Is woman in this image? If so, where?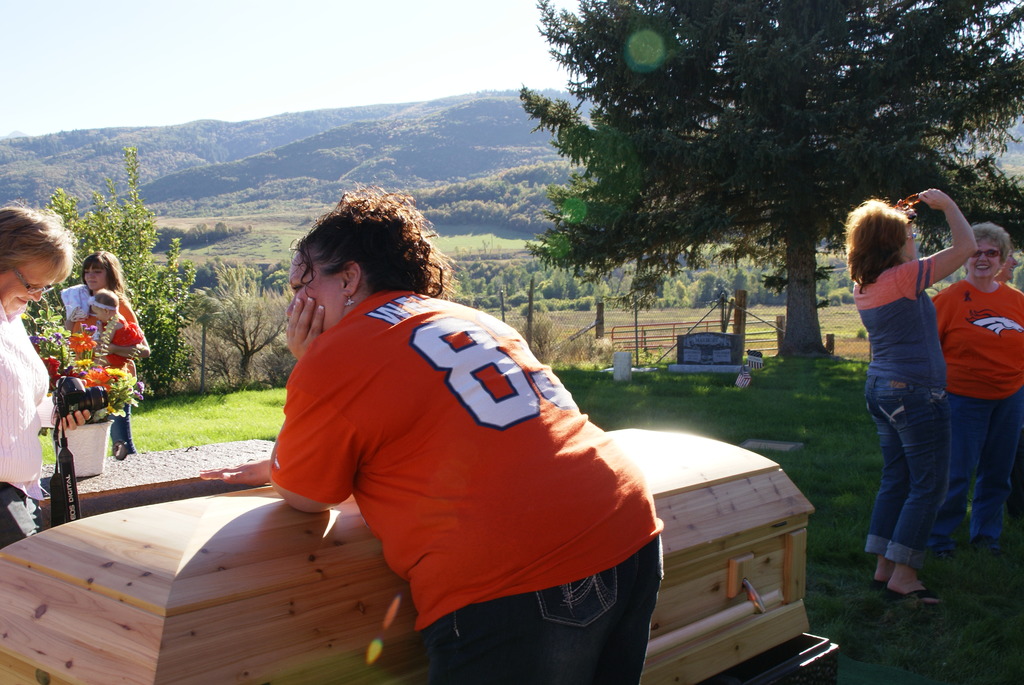
Yes, at BBox(0, 200, 73, 542).
